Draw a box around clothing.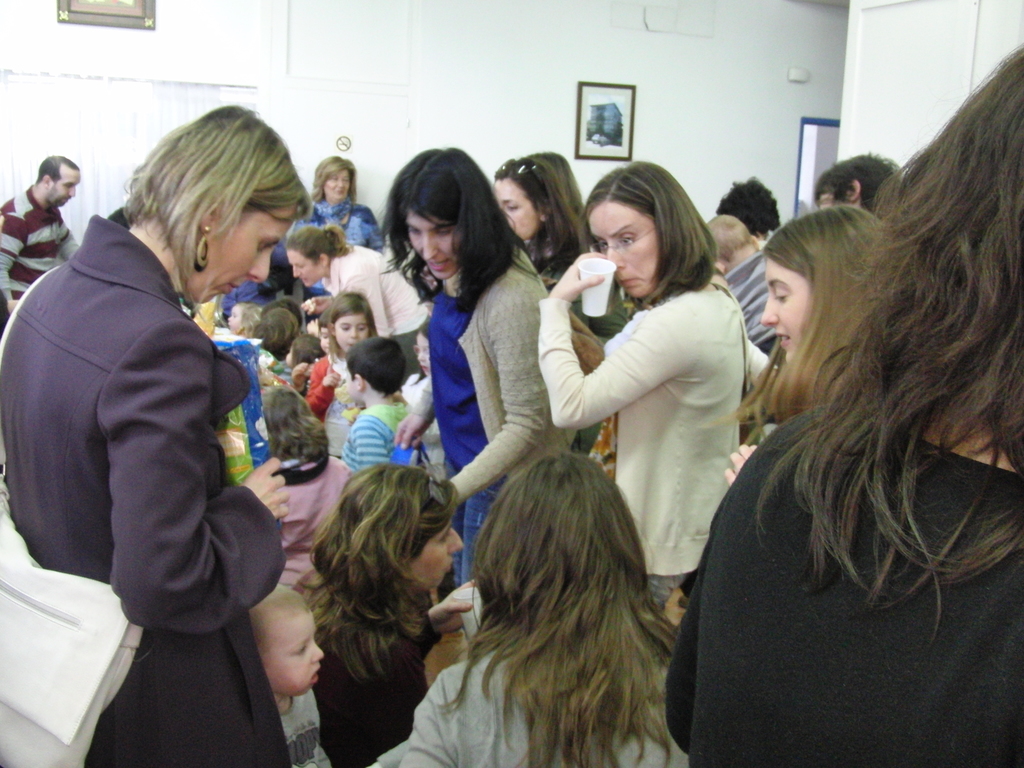
(left=666, top=413, right=1023, bottom=767).
